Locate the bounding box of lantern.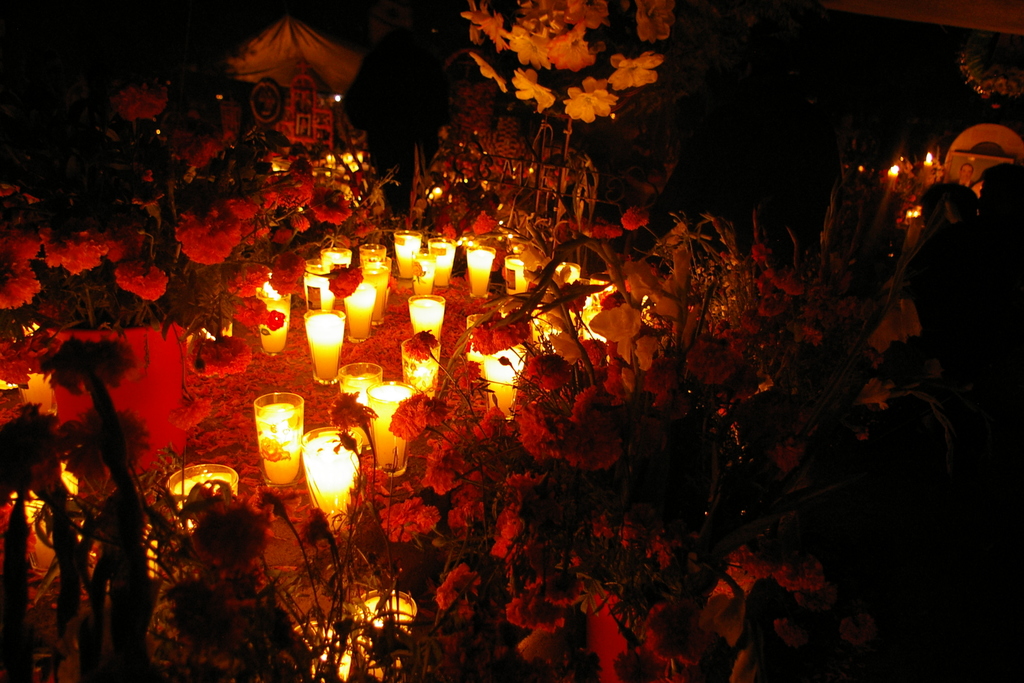
Bounding box: locate(409, 294, 445, 342).
